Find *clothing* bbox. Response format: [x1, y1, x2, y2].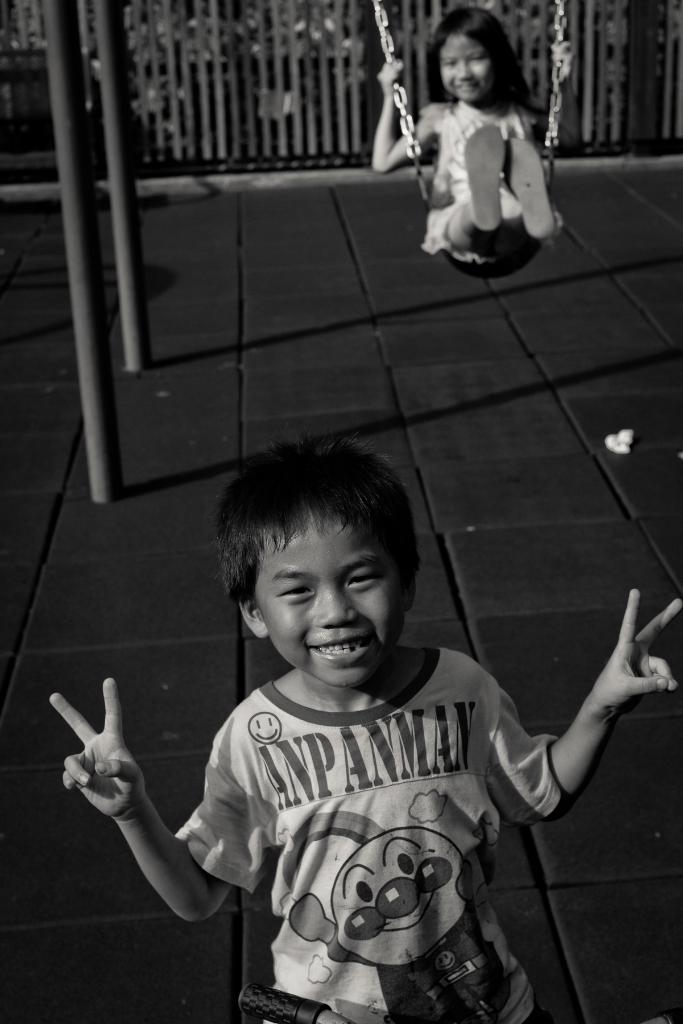
[177, 645, 575, 1023].
